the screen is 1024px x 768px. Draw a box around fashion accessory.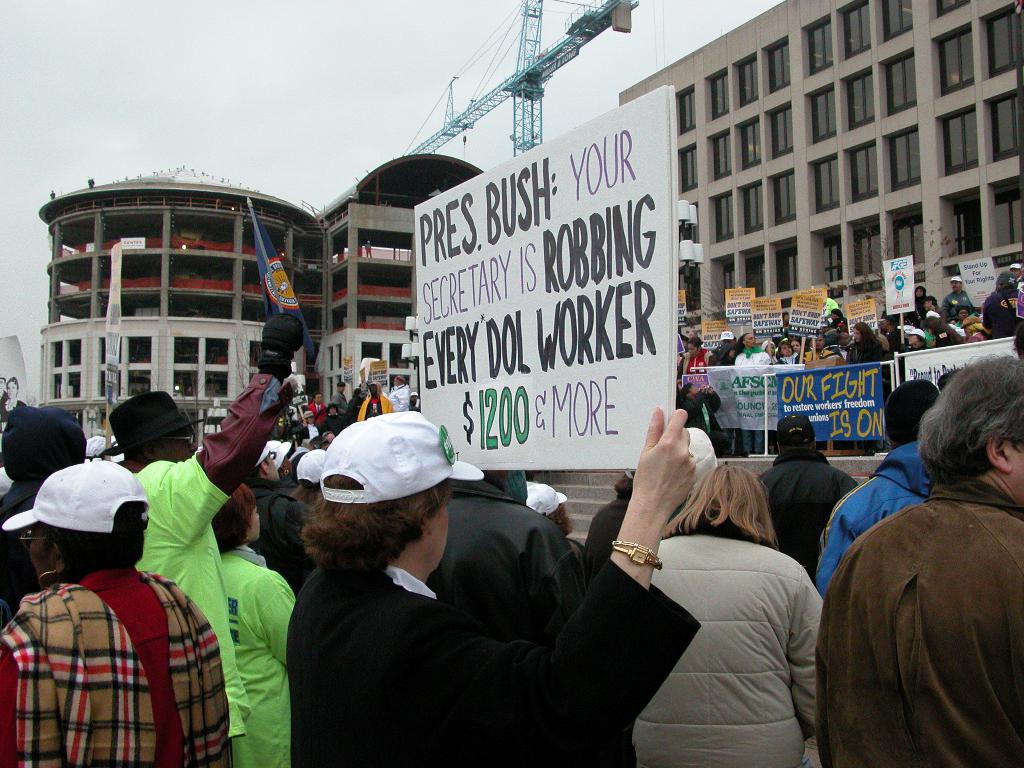
(x1=995, y1=271, x2=1020, y2=286).
